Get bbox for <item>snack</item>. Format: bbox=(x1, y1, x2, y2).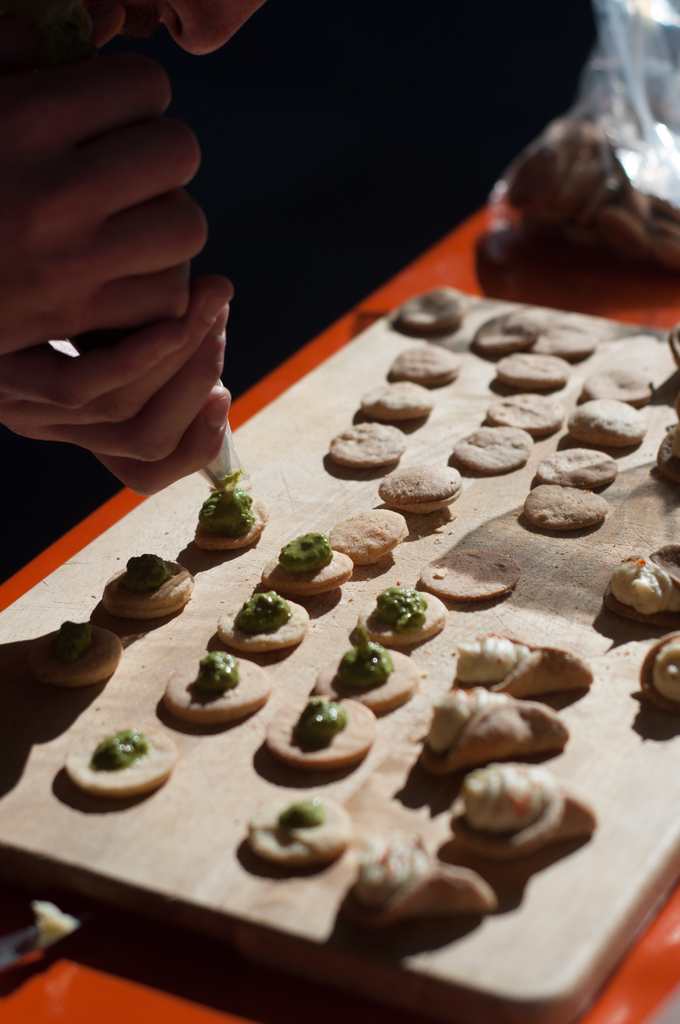
bbox=(536, 447, 617, 494).
